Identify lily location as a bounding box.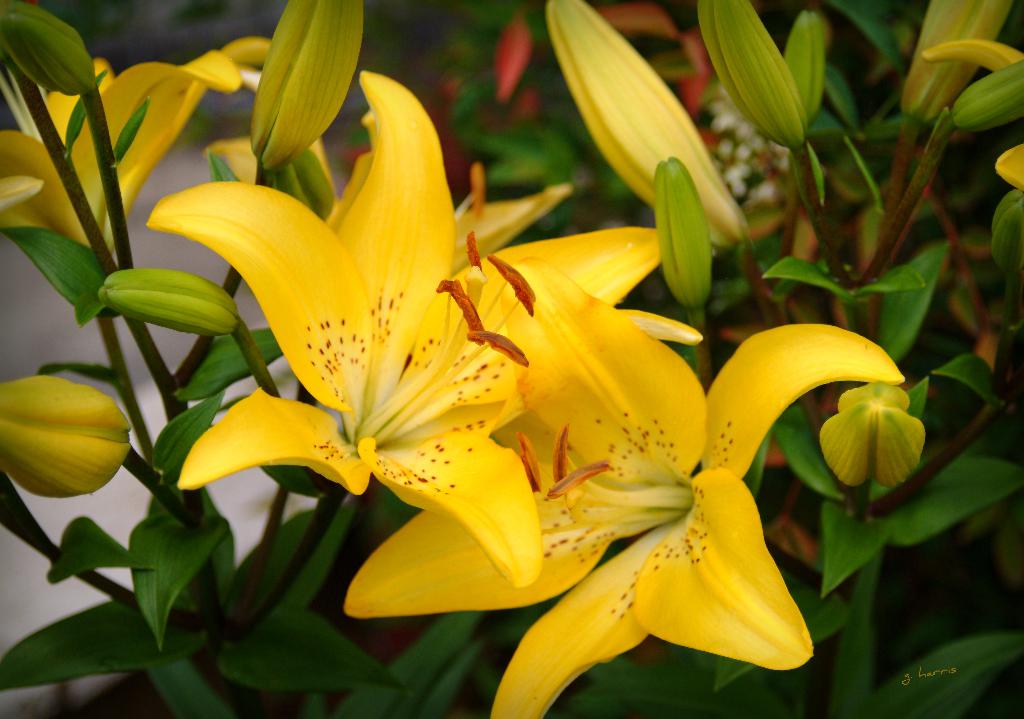
region(145, 64, 707, 592).
